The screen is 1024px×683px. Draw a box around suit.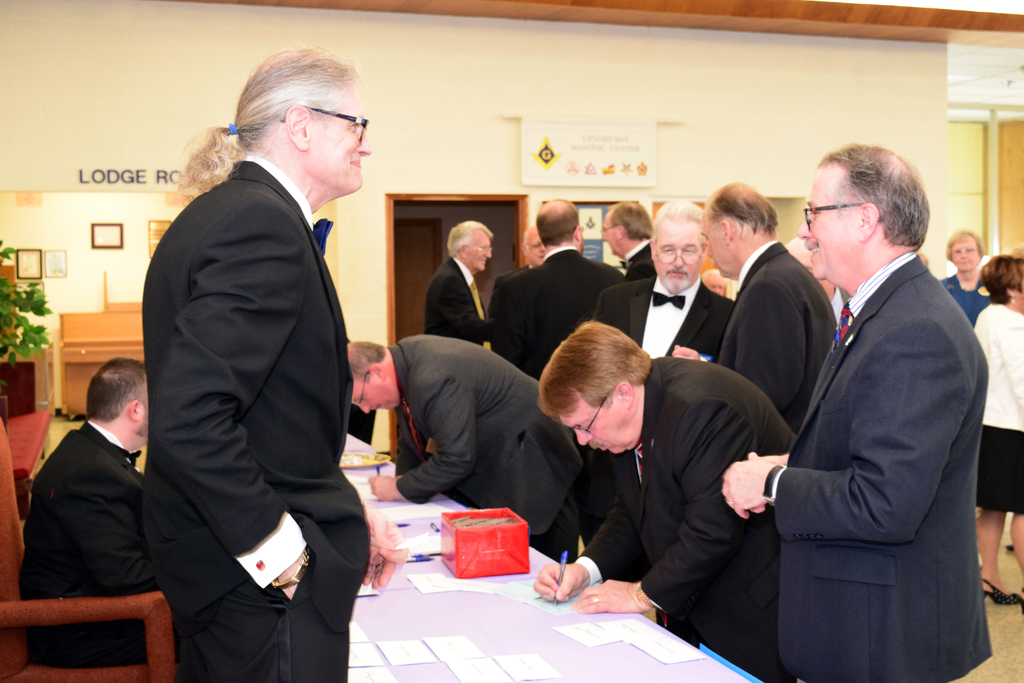
488, 245, 630, 386.
